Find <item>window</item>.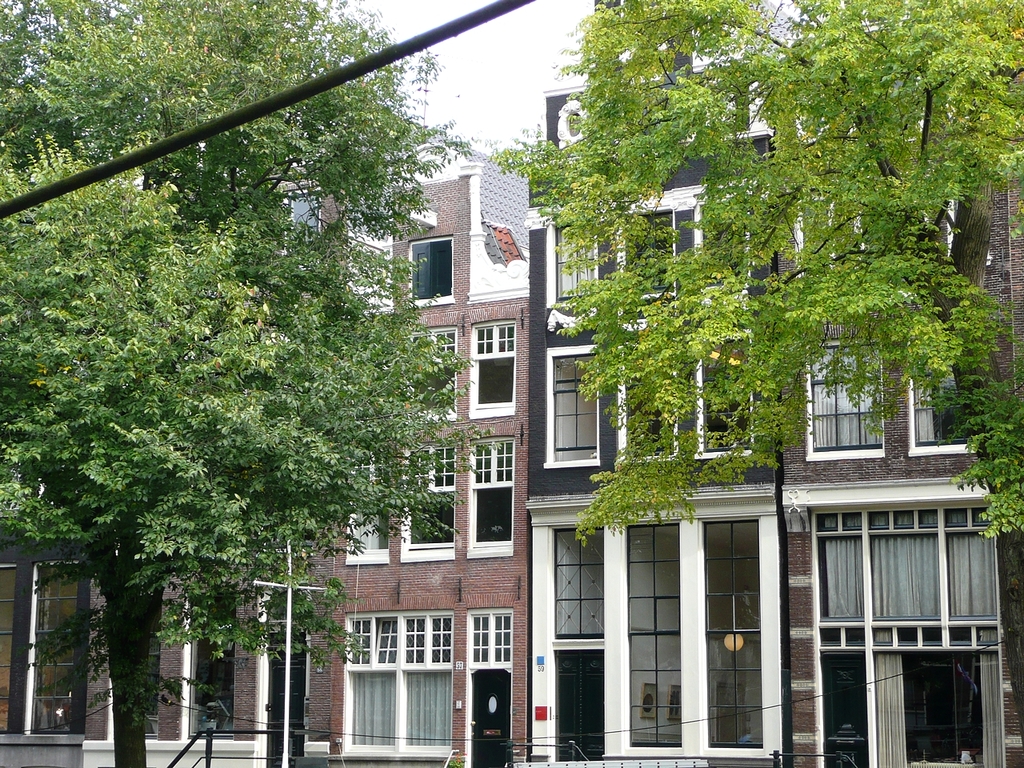
(618,193,701,319).
